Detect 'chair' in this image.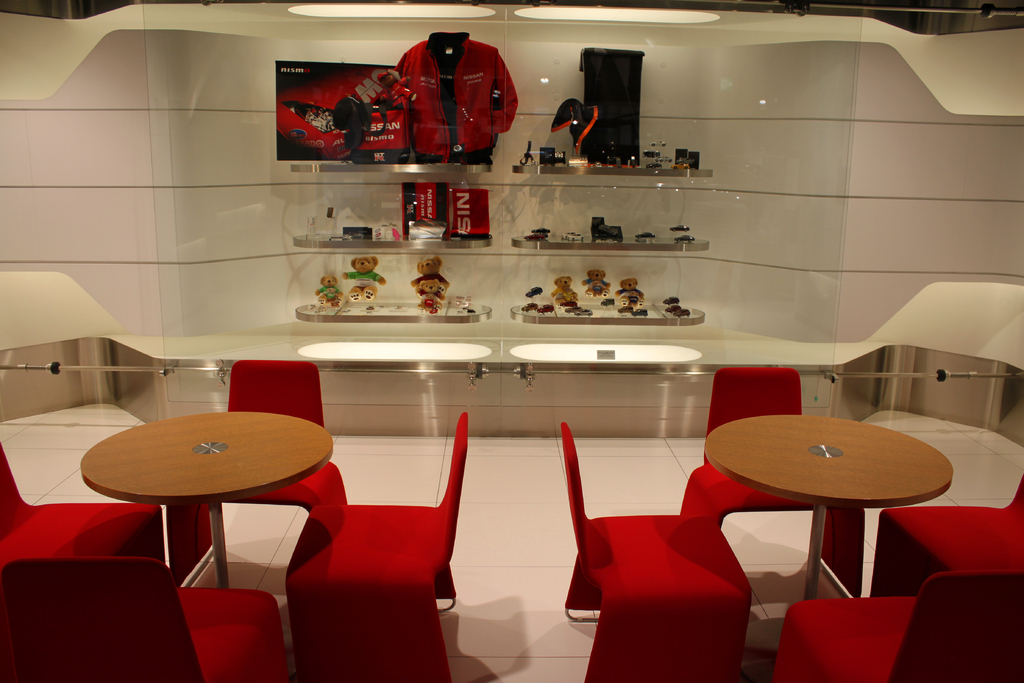
Detection: (772,572,1023,682).
